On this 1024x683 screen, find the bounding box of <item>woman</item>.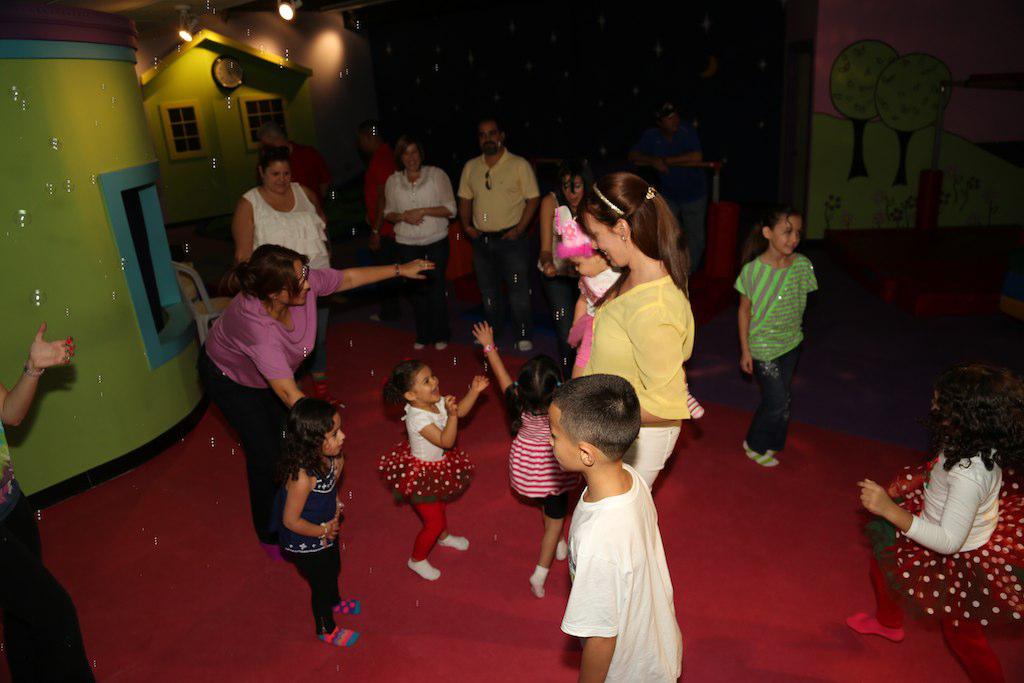
Bounding box: 190:240:432:555.
